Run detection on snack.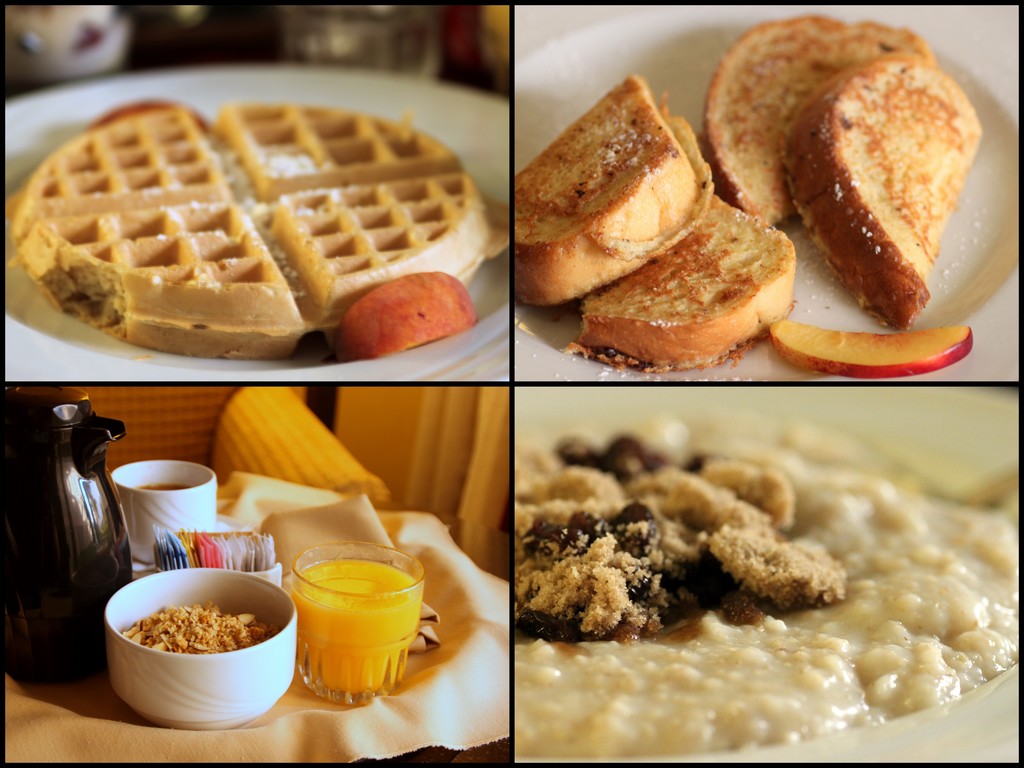
Result: bbox=[588, 177, 794, 373].
